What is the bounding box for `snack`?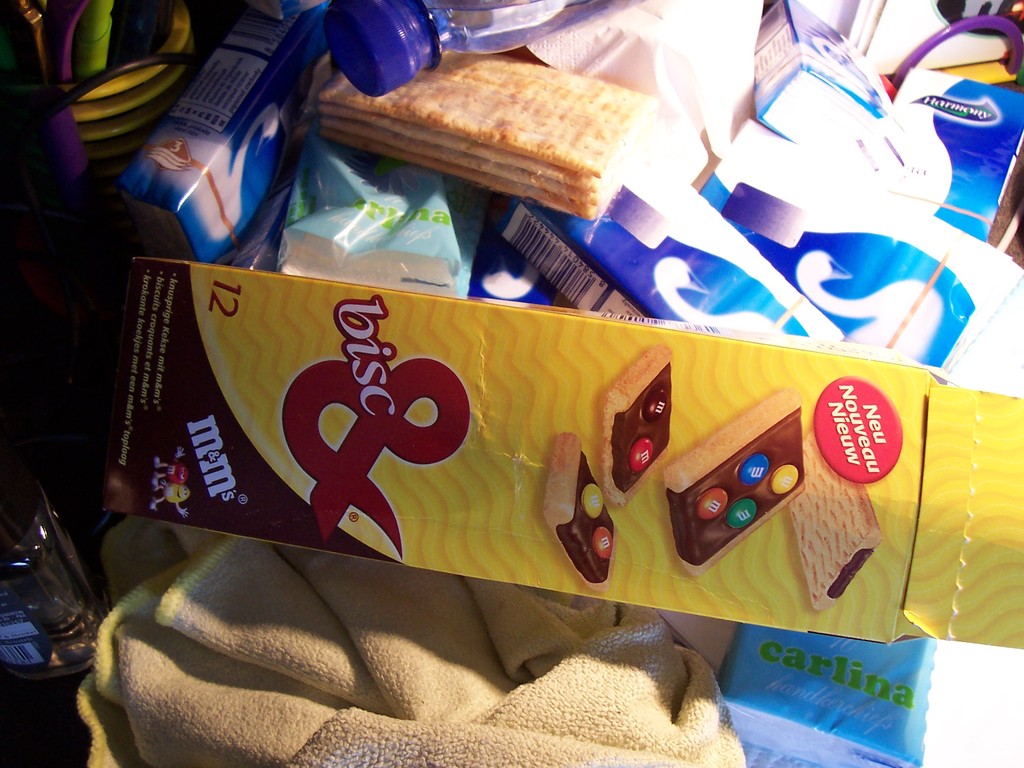
[x1=605, y1=352, x2=673, y2=509].
